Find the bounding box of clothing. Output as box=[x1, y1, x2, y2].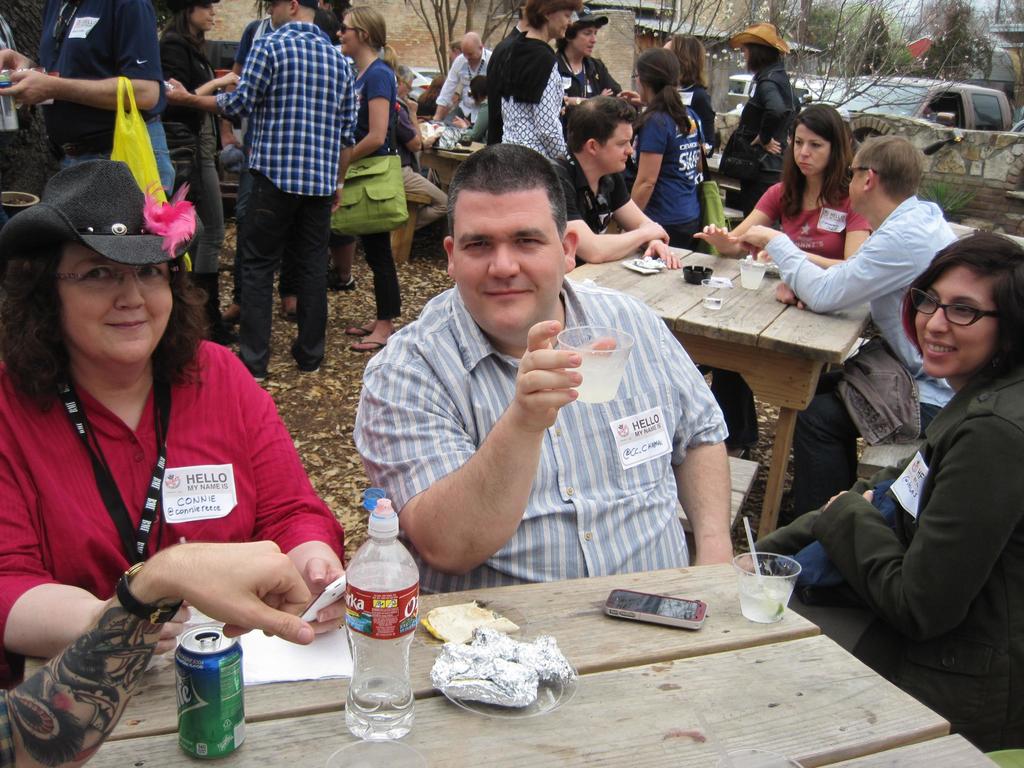
box=[739, 177, 874, 287].
